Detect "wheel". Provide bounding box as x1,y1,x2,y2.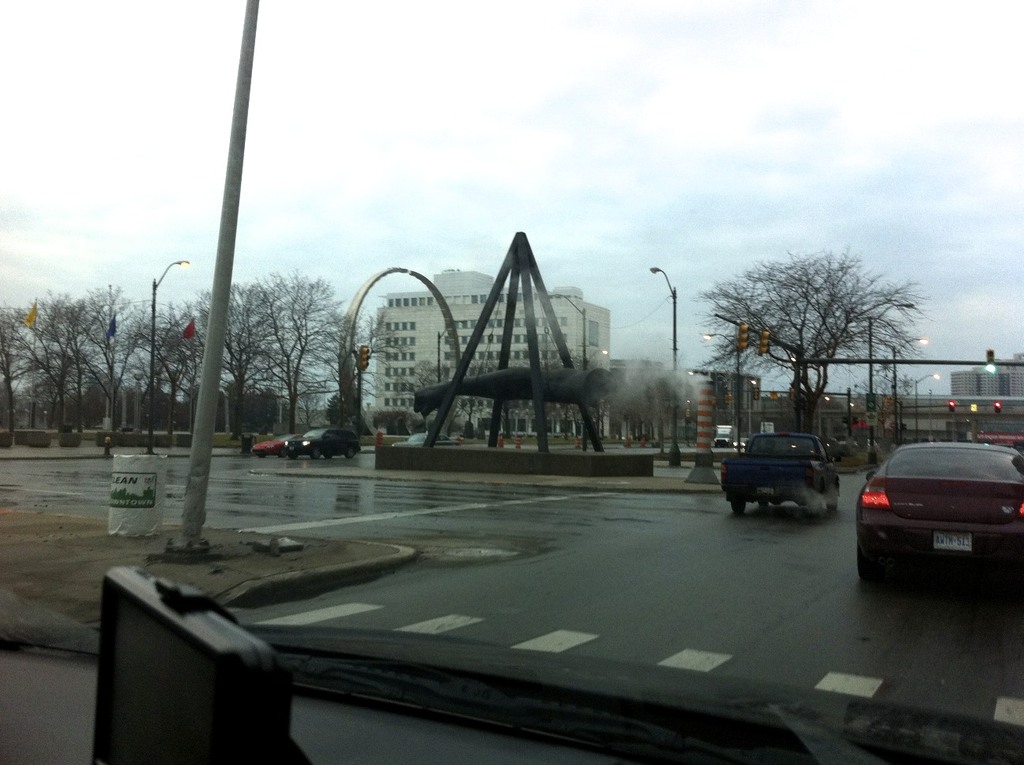
287,453,302,462.
